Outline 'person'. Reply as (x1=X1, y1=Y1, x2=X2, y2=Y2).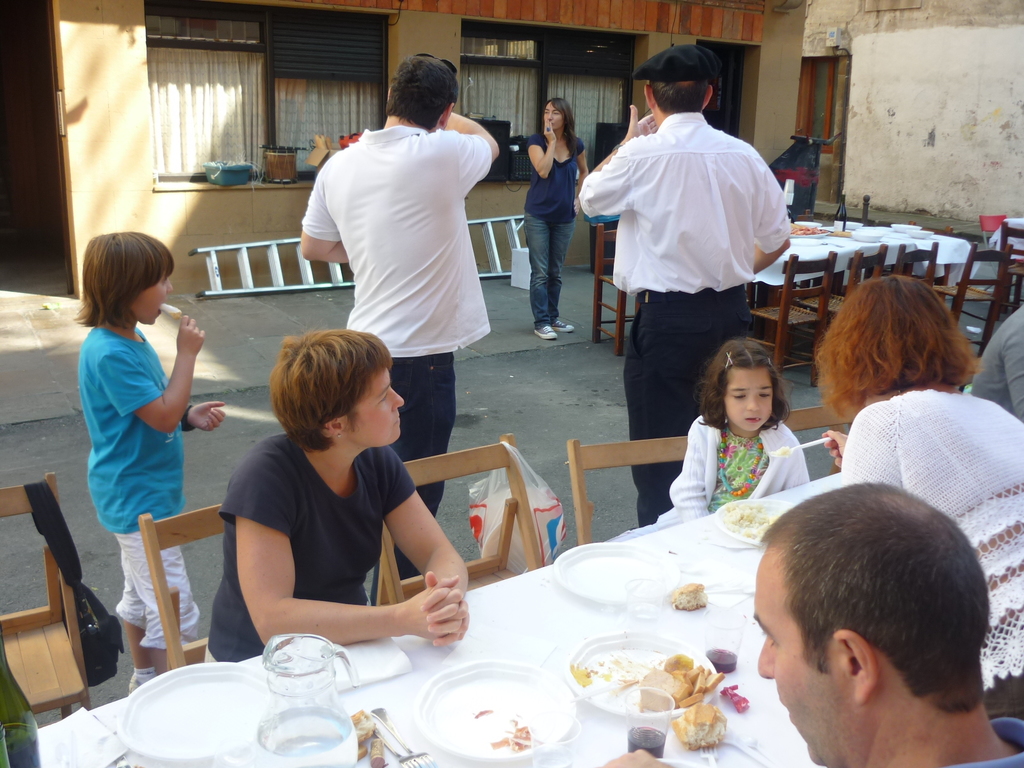
(x1=664, y1=333, x2=816, y2=517).
